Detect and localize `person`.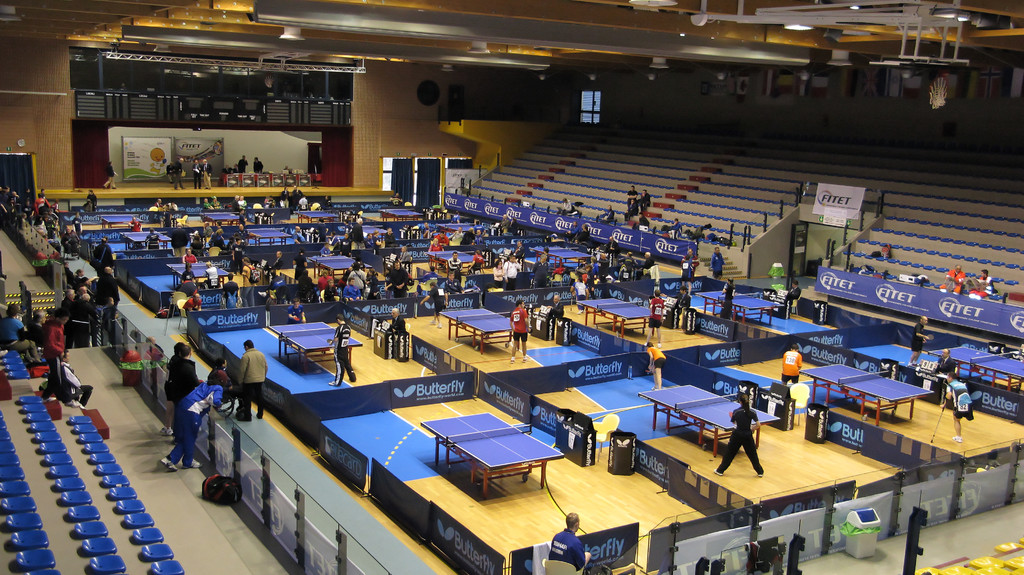
Localized at locate(62, 223, 77, 254).
